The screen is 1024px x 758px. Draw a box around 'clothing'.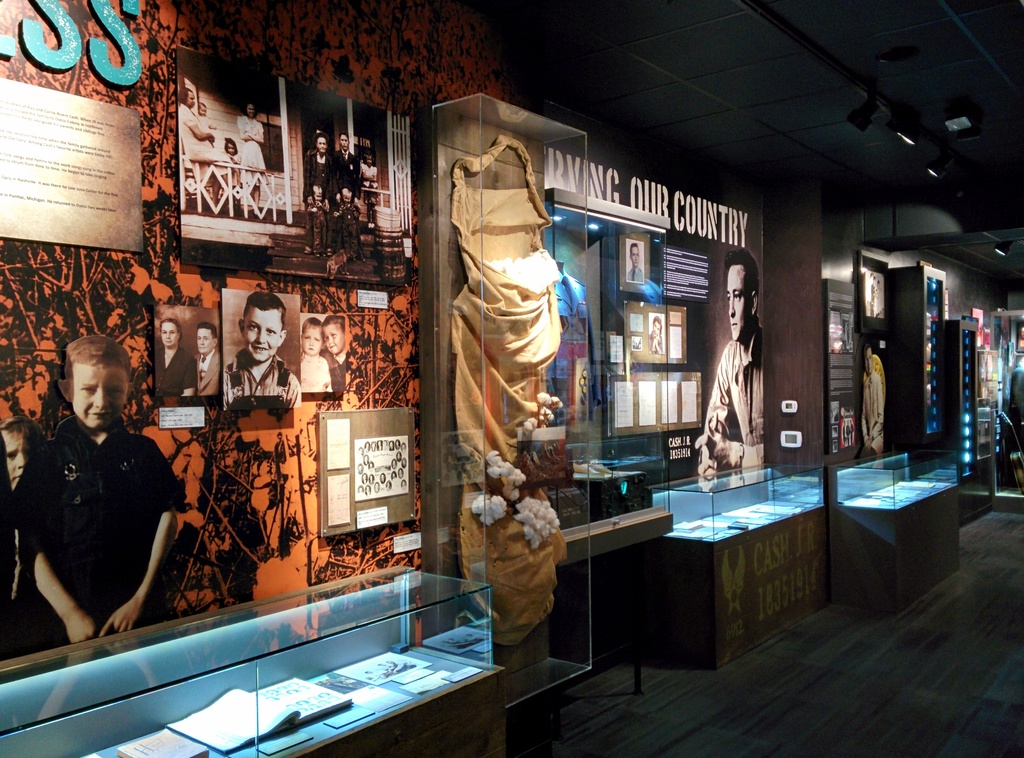
pyautogui.locateOnScreen(859, 372, 883, 457).
